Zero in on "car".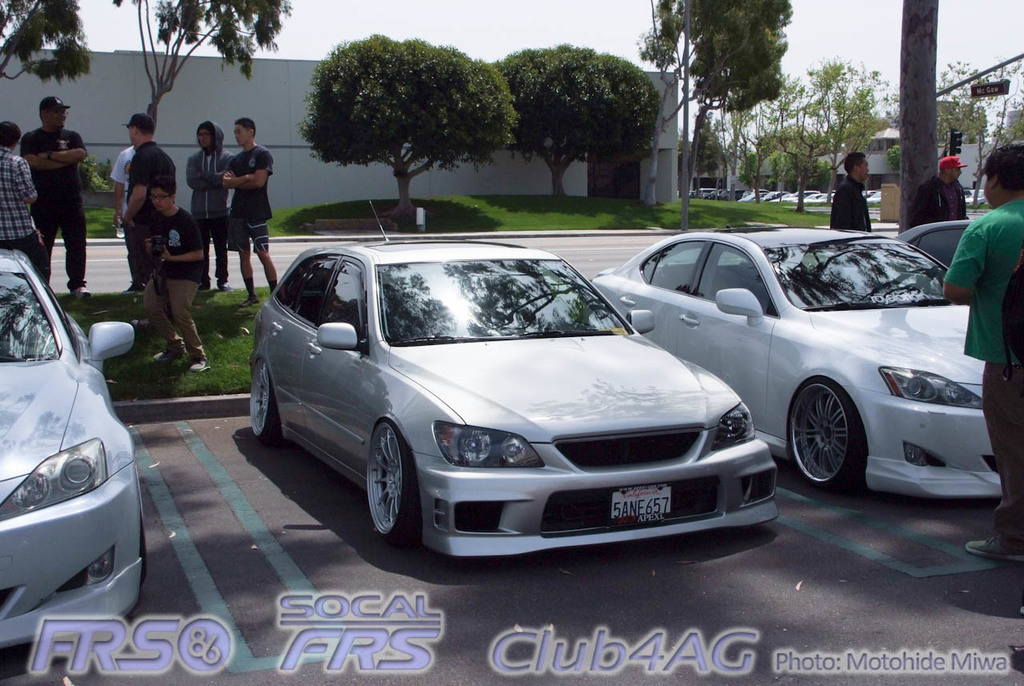
Zeroed in: {"left": 592, "top": 223, "right": 1006, "bottom": 493}.
